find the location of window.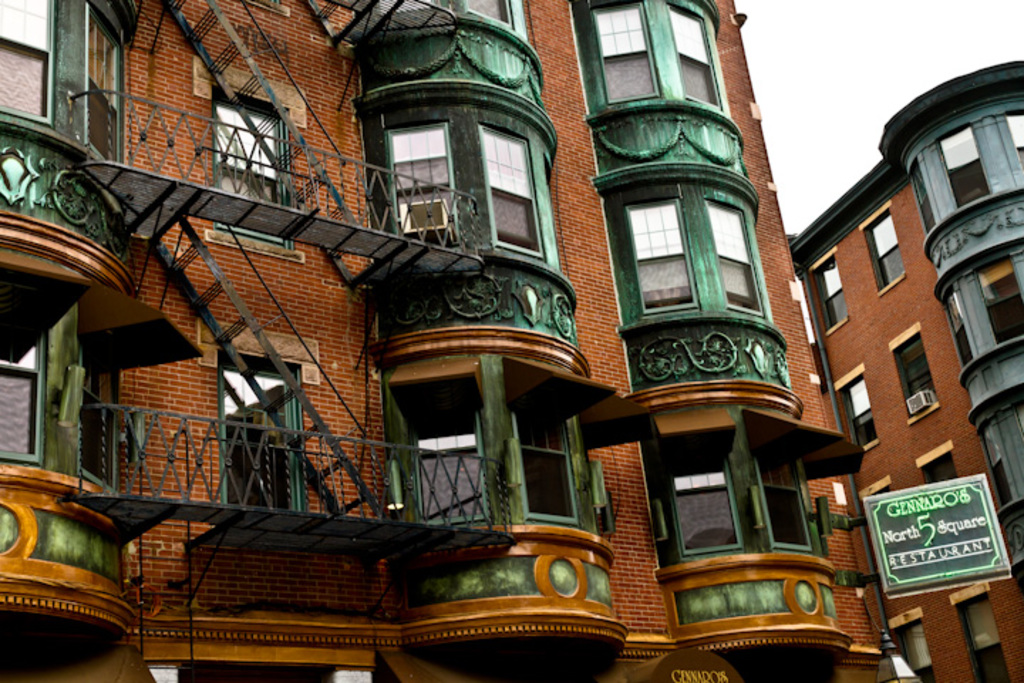
Location: {"x1": 835, "y1": 374, "x2": 879, "y2": 452}.
